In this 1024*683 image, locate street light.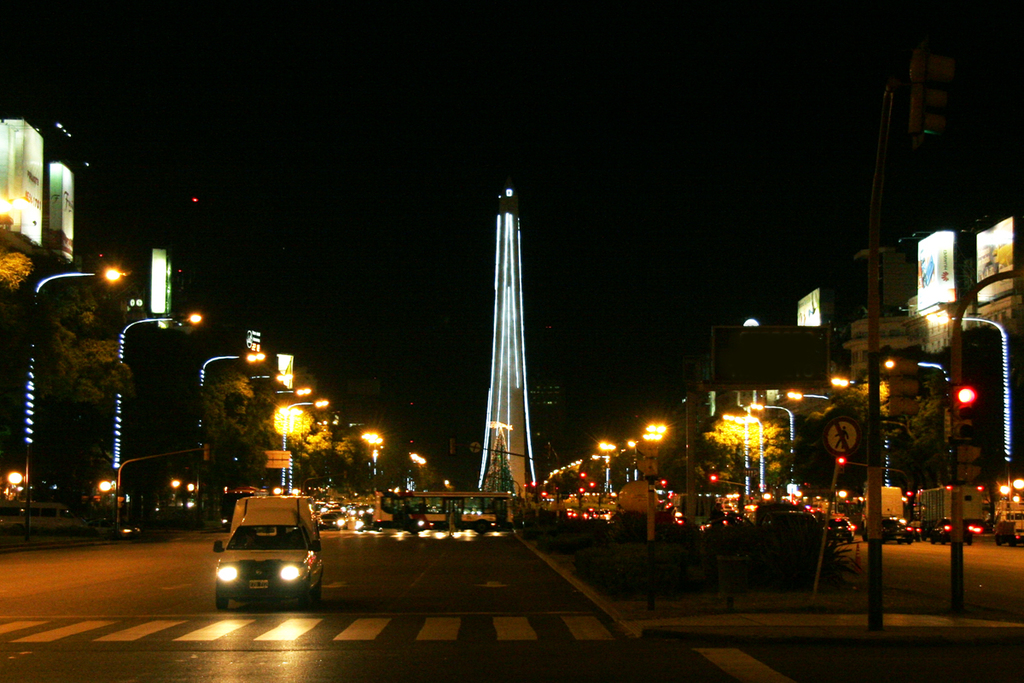
Bounding box: l=752, t=405, r=799, b=491.
